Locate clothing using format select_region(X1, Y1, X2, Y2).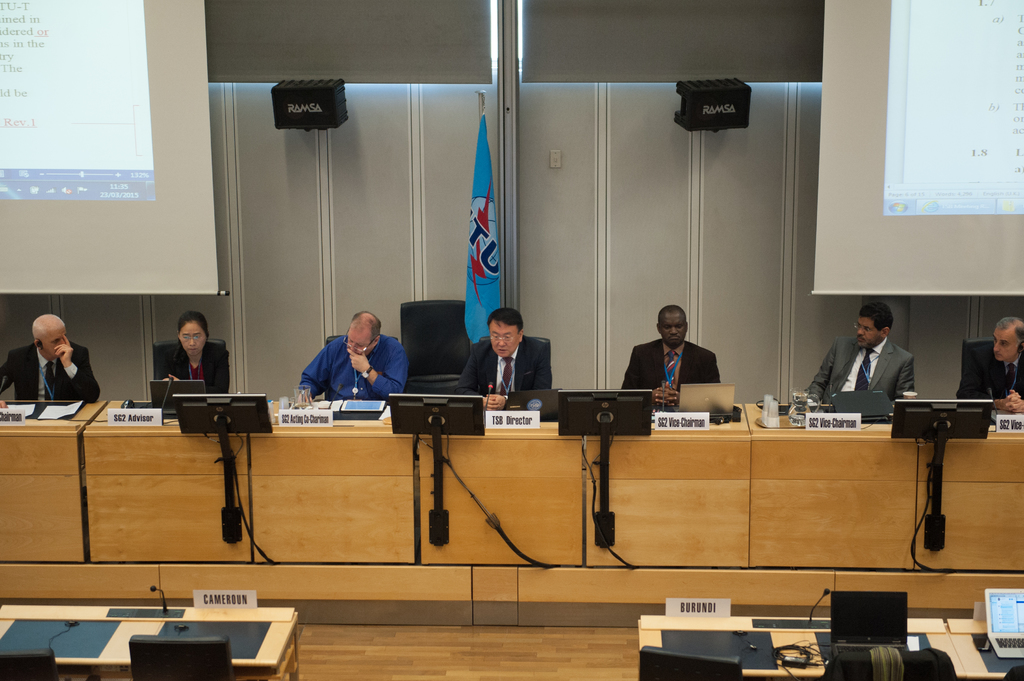
select_region(0, 331, 106, 405).
